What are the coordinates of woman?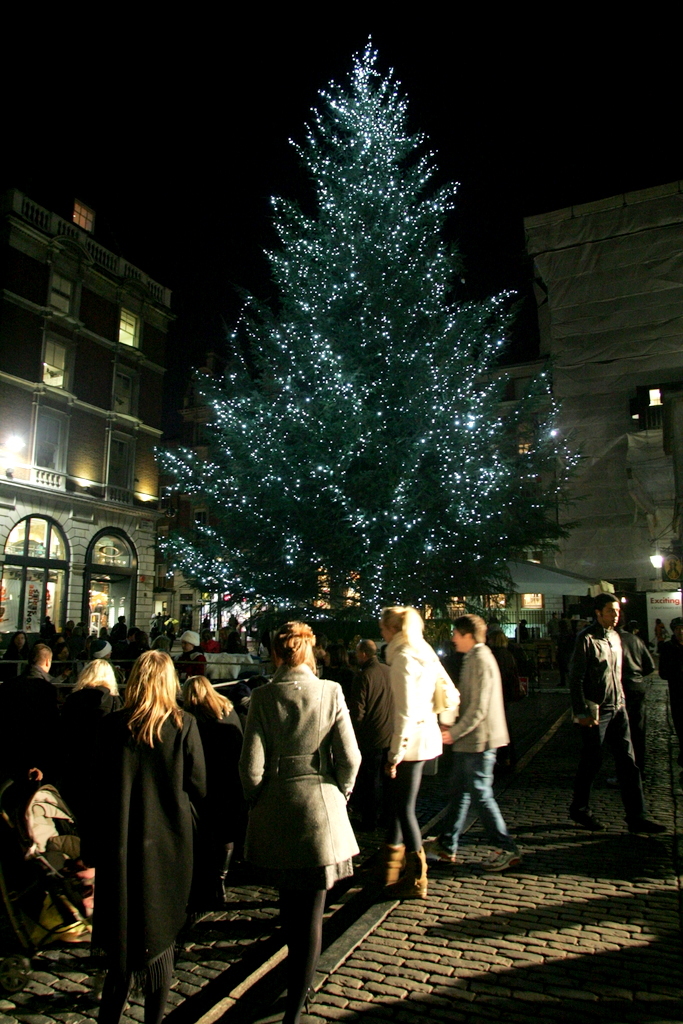
locate(178, 674, 243, 908).
